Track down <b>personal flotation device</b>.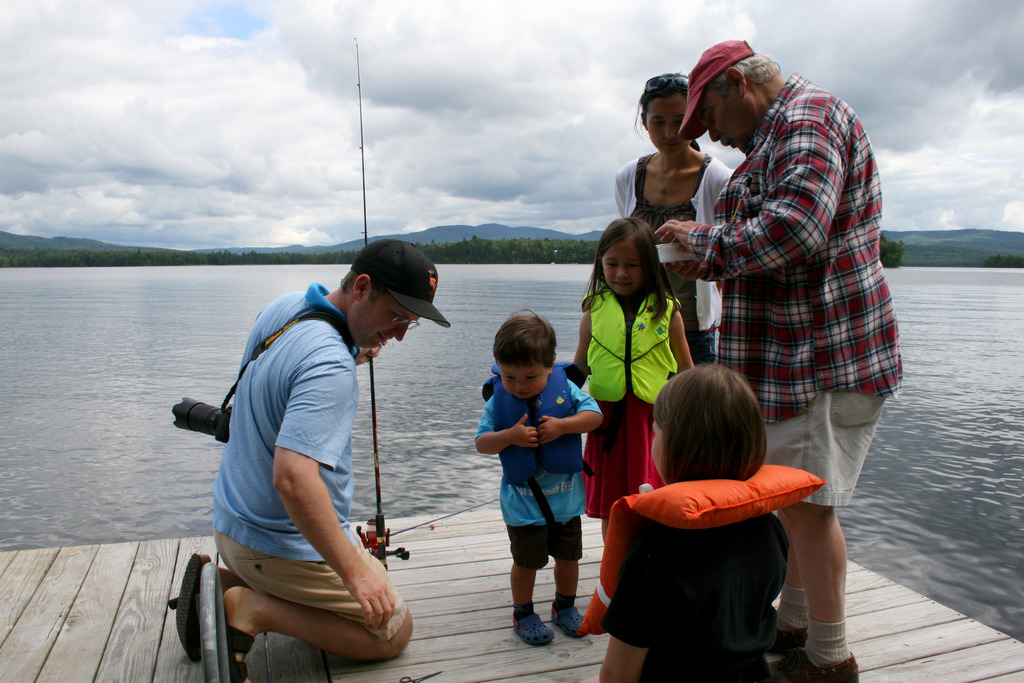
Tracked to locate(579, 461, 826, 638).
